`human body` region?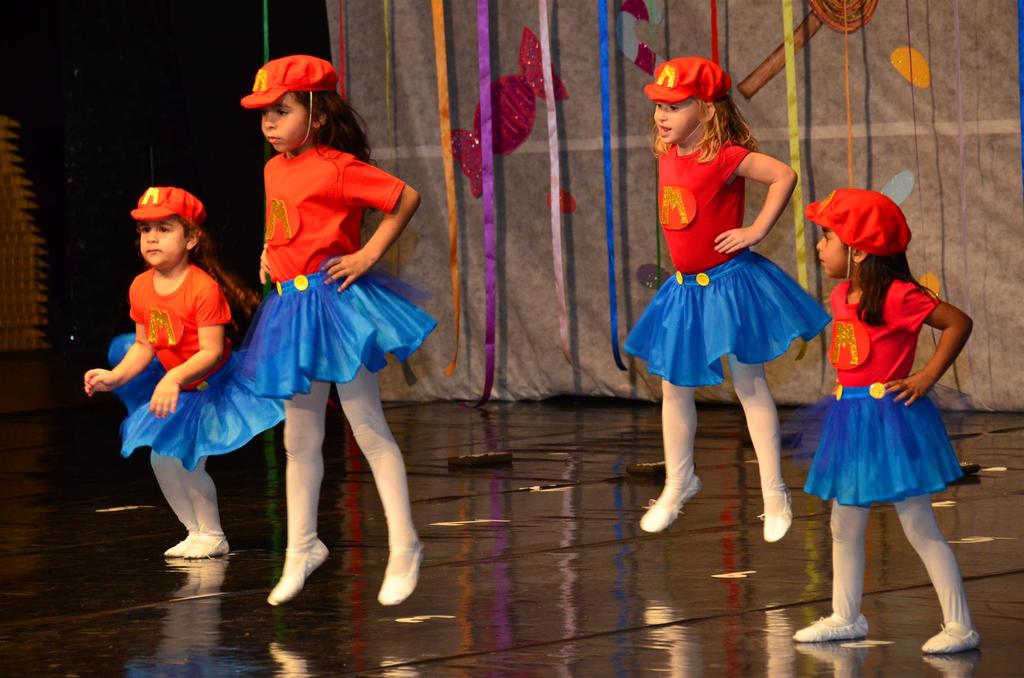
Rect(620, 60, 835, 531)
